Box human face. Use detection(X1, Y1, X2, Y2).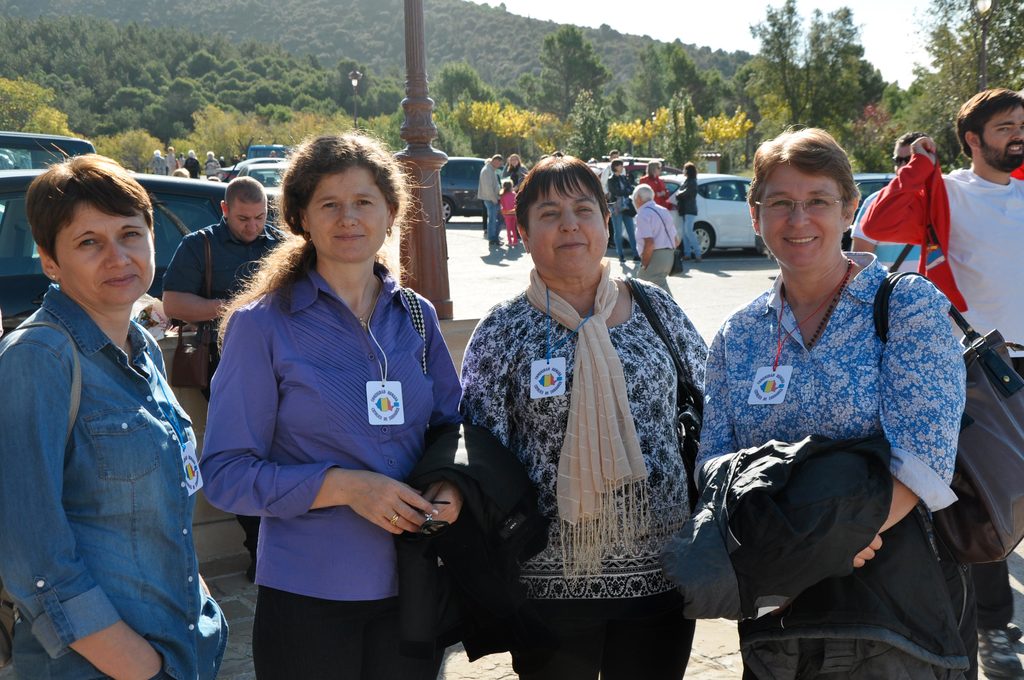
detection(756, 165, 844, 268).
